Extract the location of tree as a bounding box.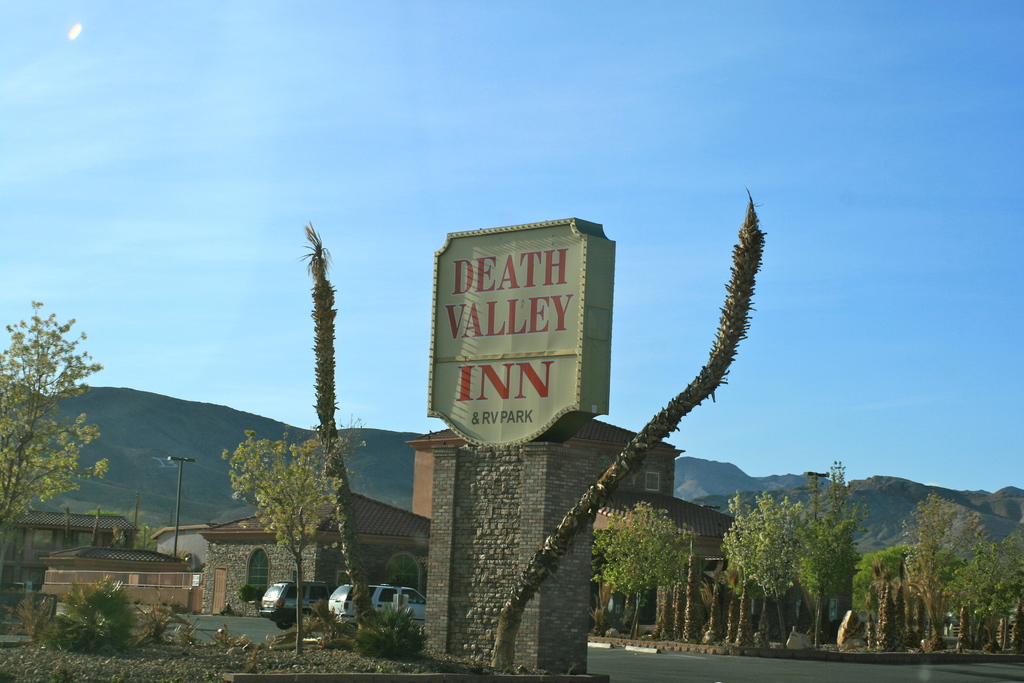
[x1=221, y1=428, x2=358, y2=663].
